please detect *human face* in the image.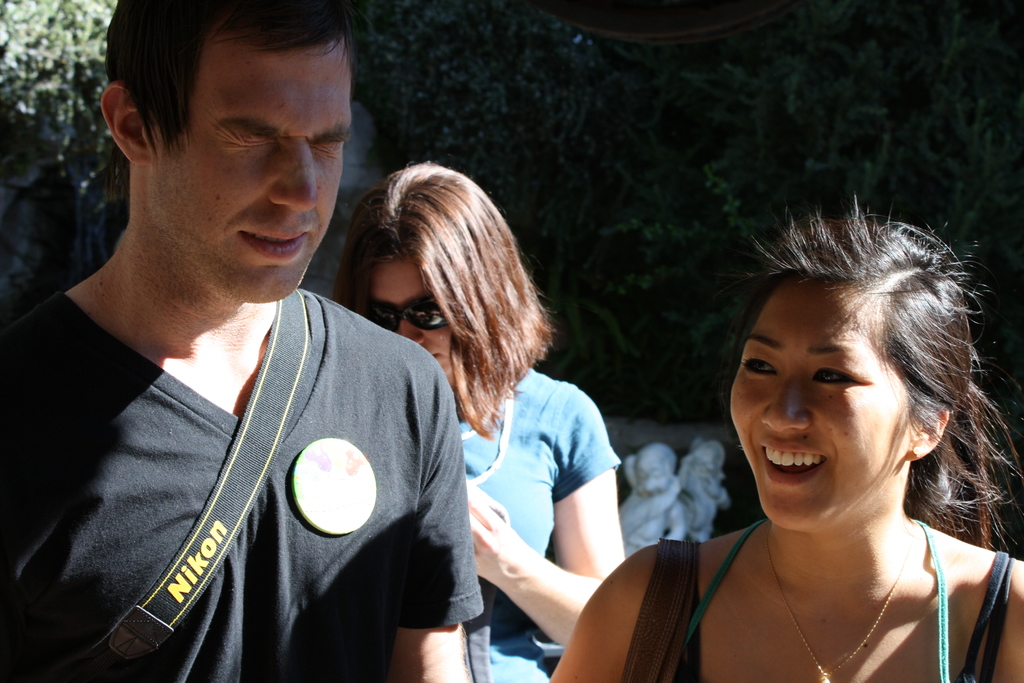
detection(731, 299, 909, 531).
